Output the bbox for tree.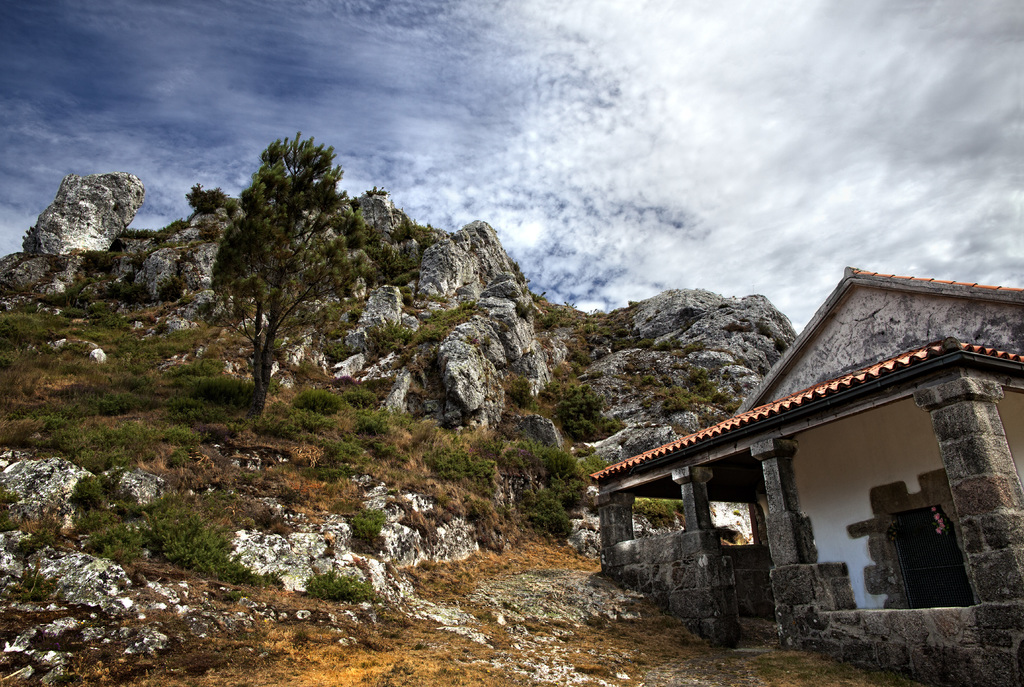
detection(214, 138, 370, 398).
